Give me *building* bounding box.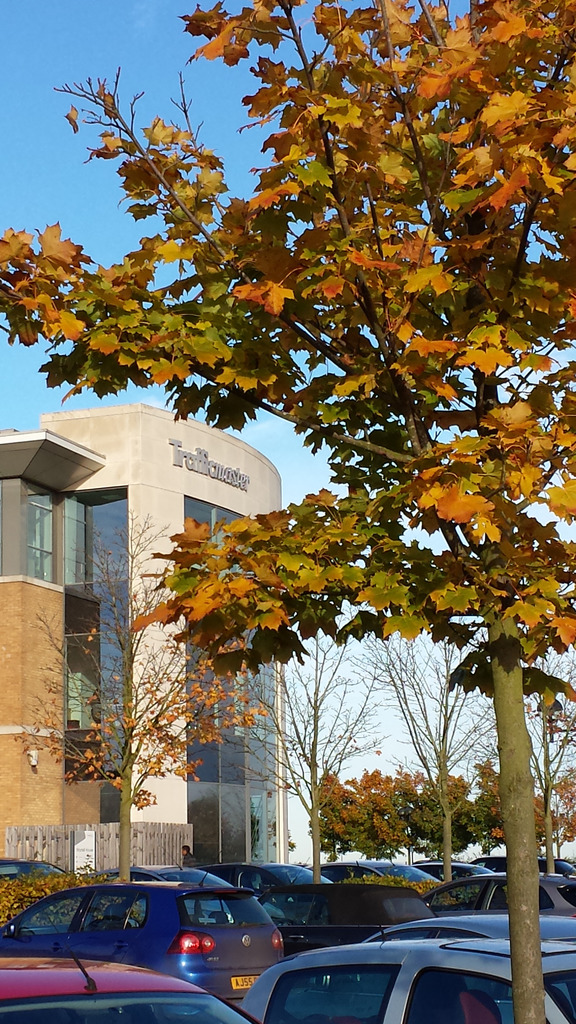
BBox(0, 406, 289, 863).
